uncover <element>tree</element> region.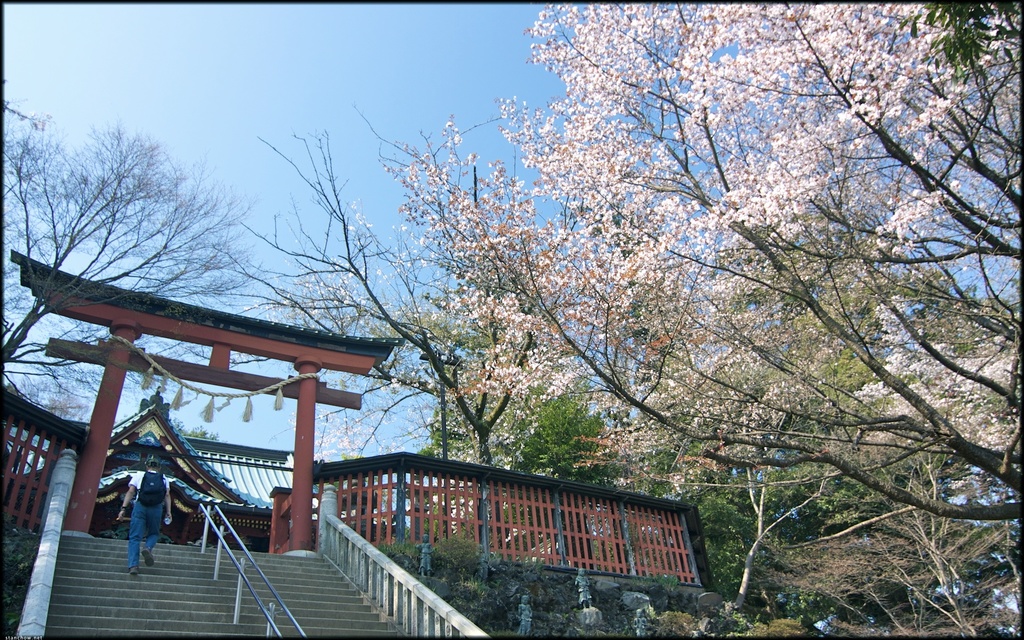
Uncovered: {"x1": 0, "y1": 113, "x2": 244, "y2": 419}.
